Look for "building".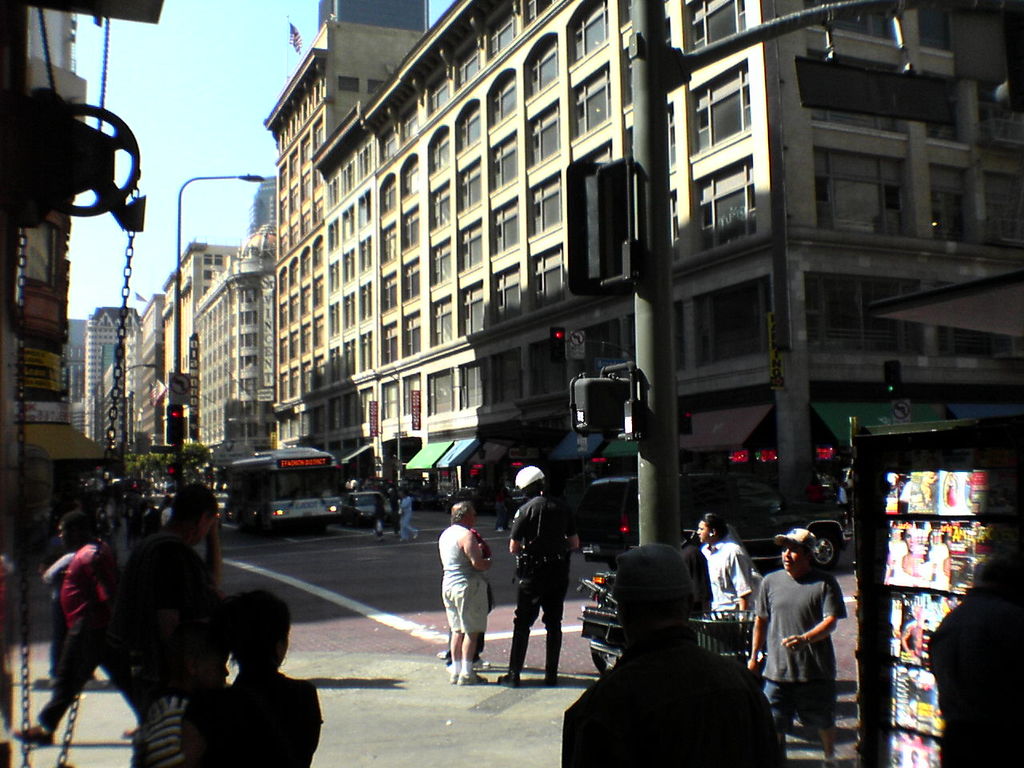
Found: select_region(78, 302, 142, 462).
